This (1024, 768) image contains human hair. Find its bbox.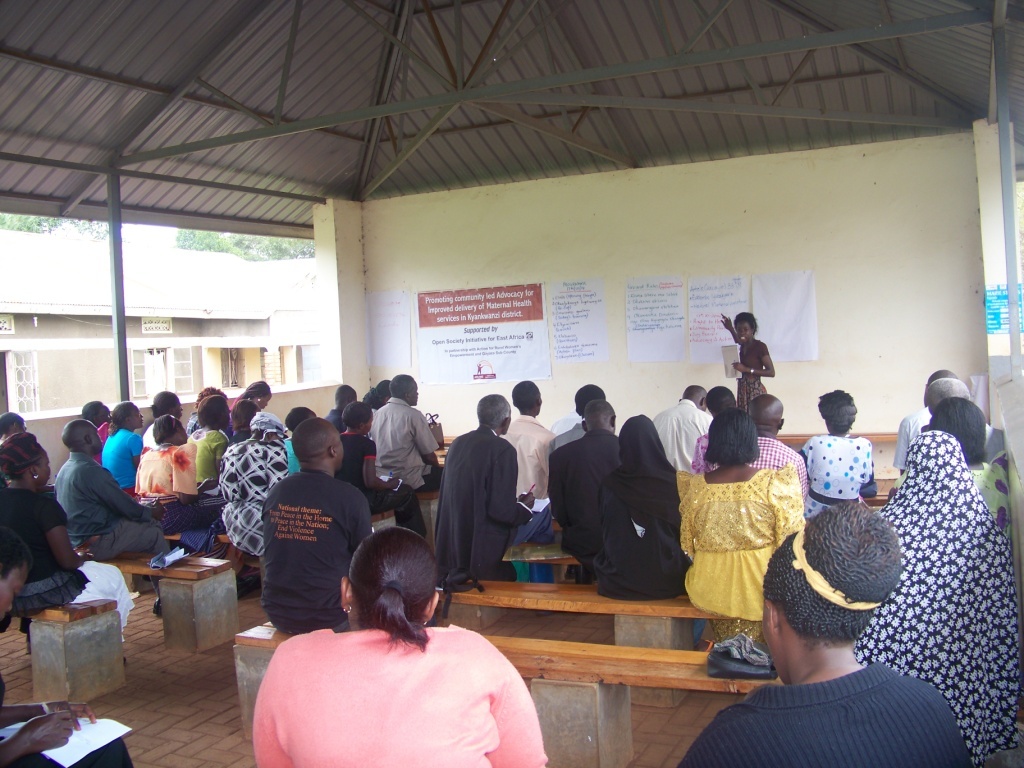
474,395,501,428.
